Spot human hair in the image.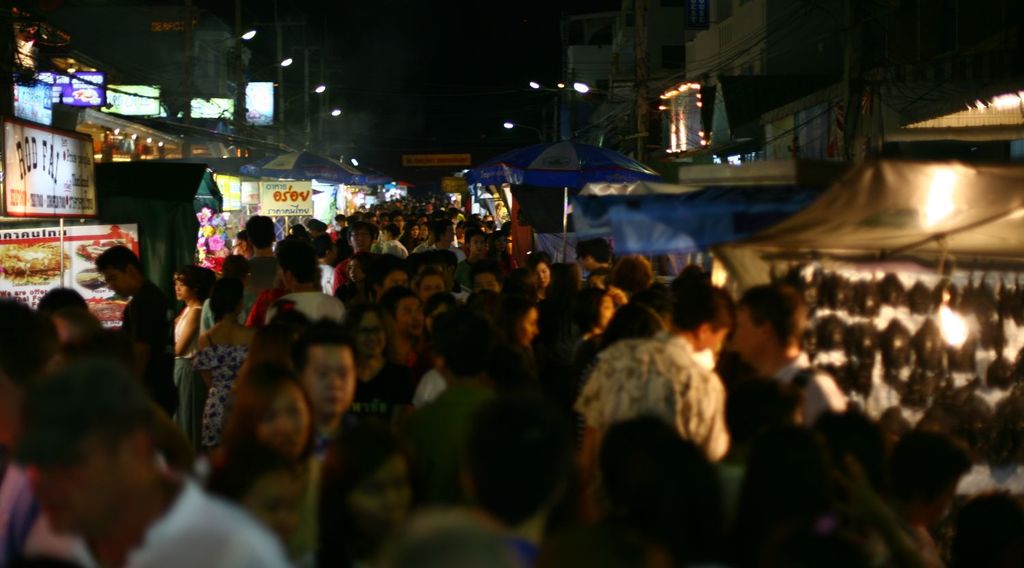
human hair found at x1=94, y1=242, x2=145, y2=273.
